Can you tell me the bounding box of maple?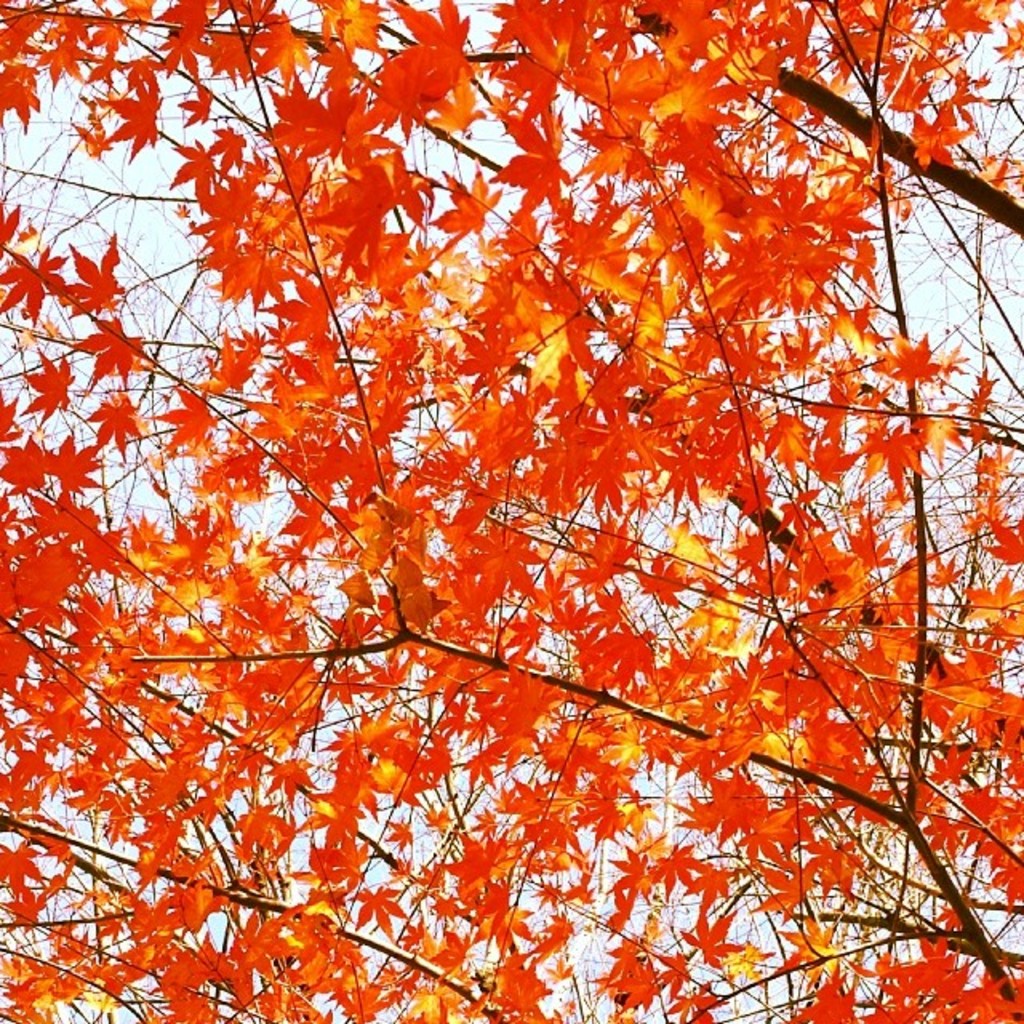
box(0, 0, 1022, 1014).
